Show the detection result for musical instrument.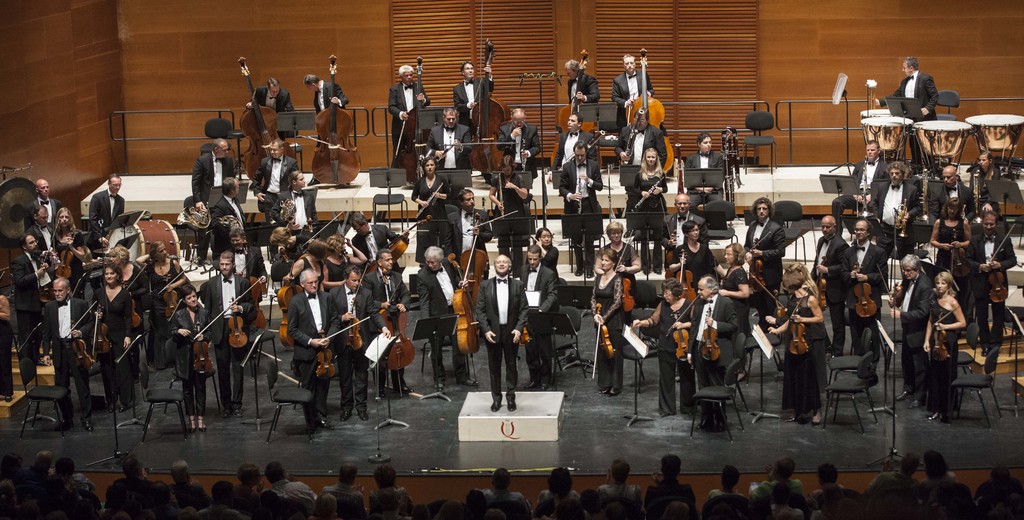
select_region(573, 174, 586, 220).
